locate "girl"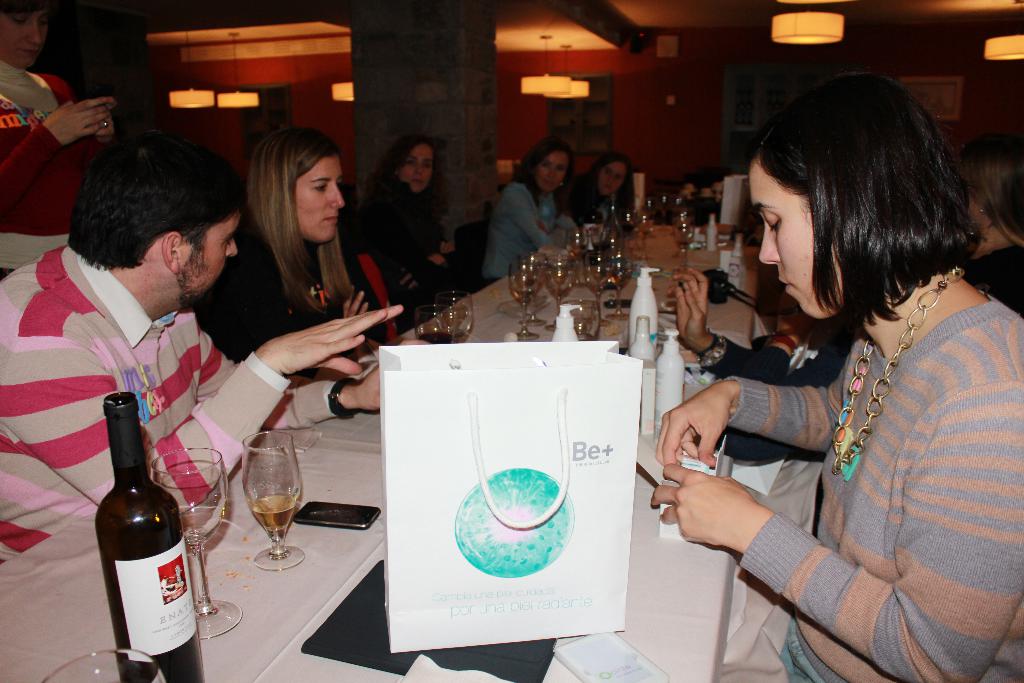
box=[356, 129, 463, 330]
